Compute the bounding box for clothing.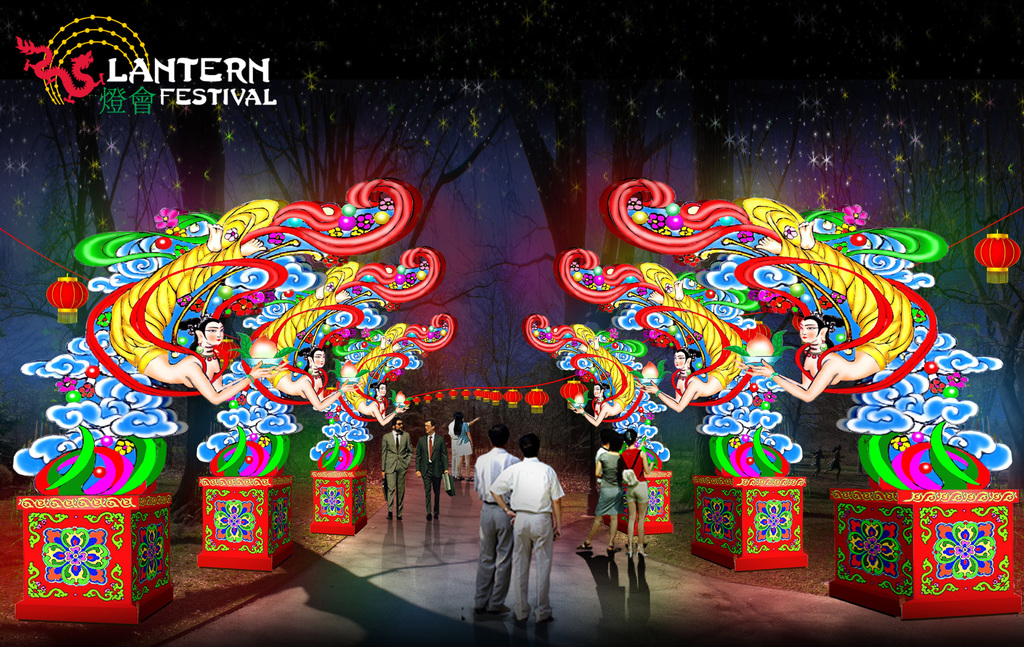
(x1=459, y1=418, x2=471, y2=455).
